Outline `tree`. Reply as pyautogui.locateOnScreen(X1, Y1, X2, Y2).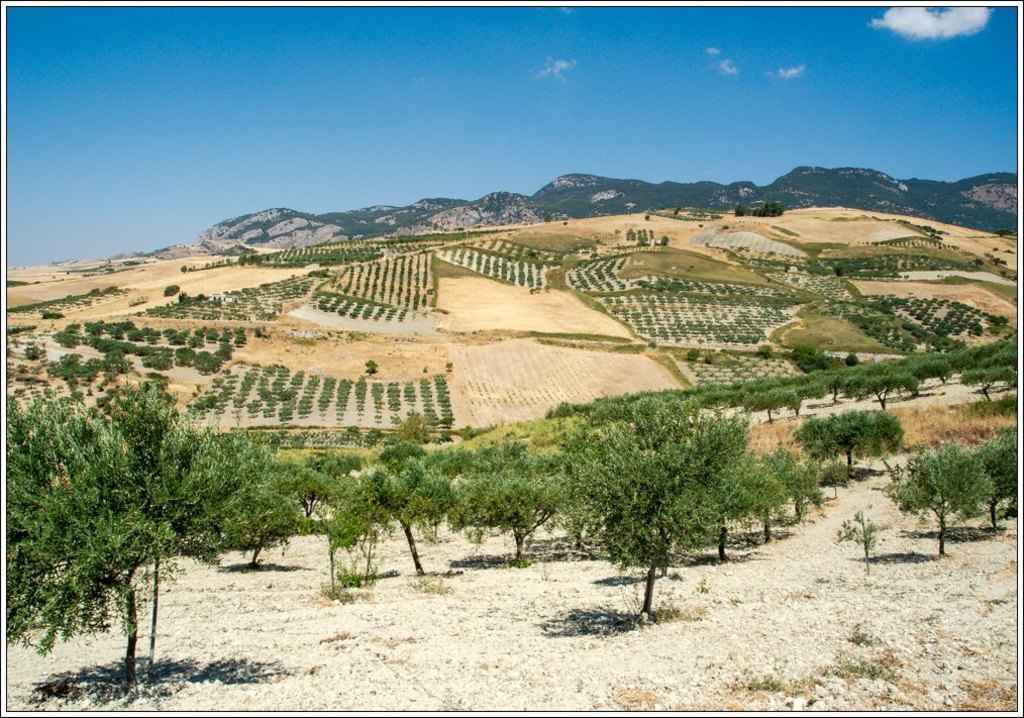
pyautogui.locateOnScreen(378, 438, 427, 464).
